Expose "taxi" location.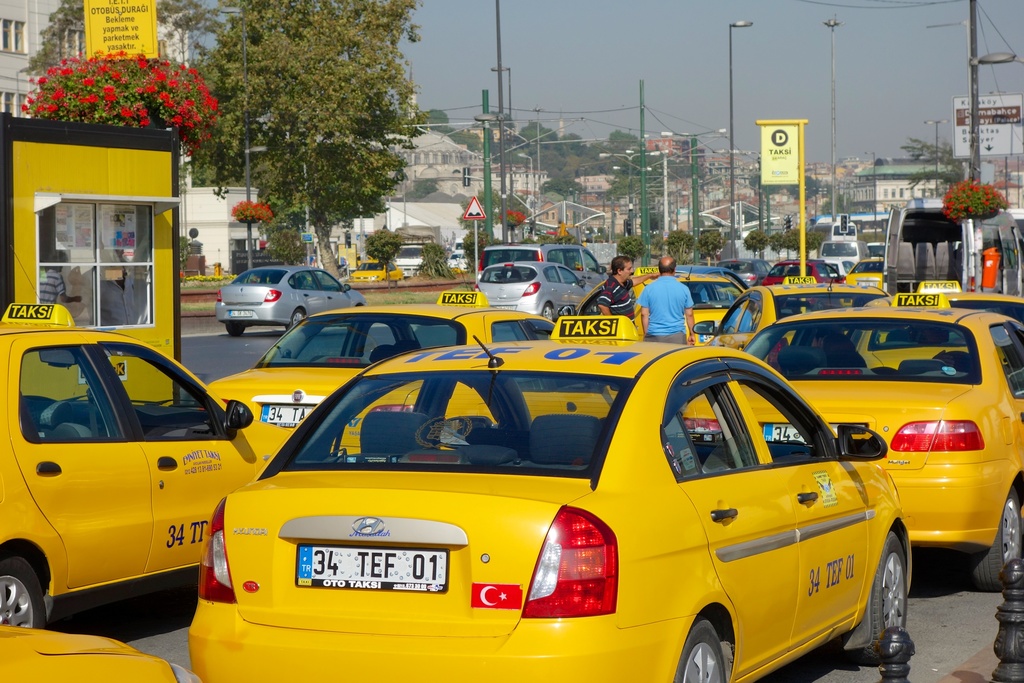
Exposed at crop(0, 627, 204, 682).
